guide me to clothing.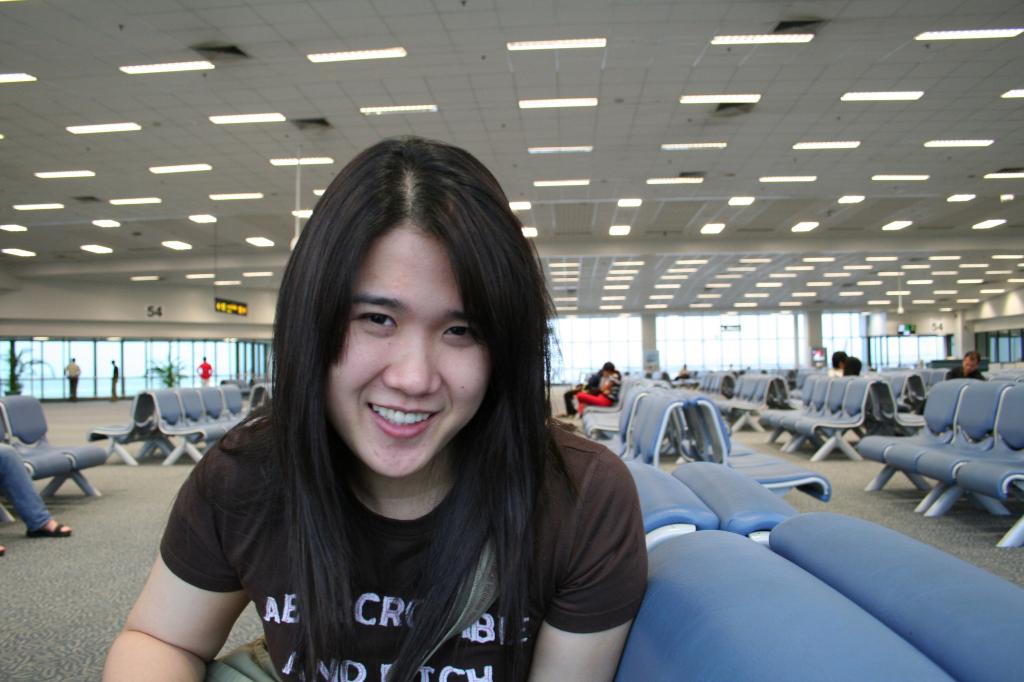
Guidance: box(825, 367, 847, 378).
